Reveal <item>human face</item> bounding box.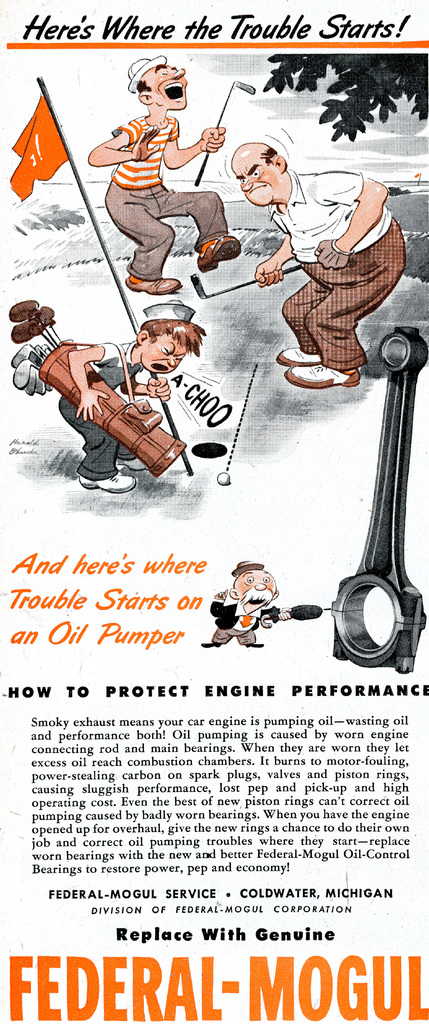
Revealed: locate(229, 151, 288, 204).
